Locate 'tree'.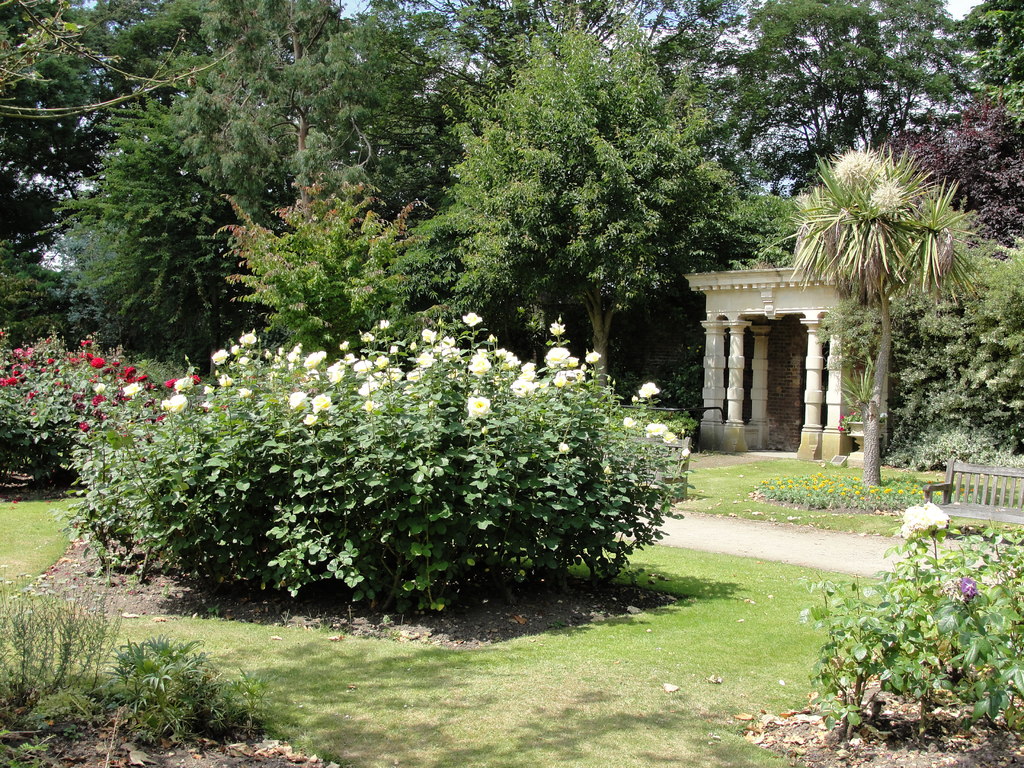
Bounding box: x1=0, y1=0, x2=150, y2=246.
